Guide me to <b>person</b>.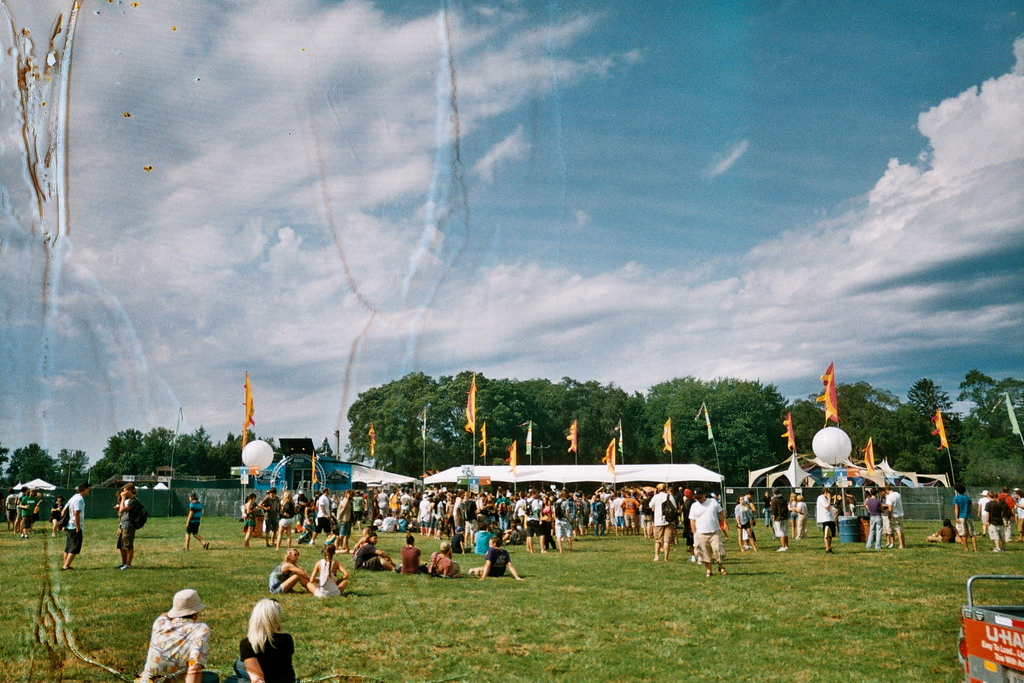
Guidance: [x1=1012, y1=488, x2=1023, y2=544].
